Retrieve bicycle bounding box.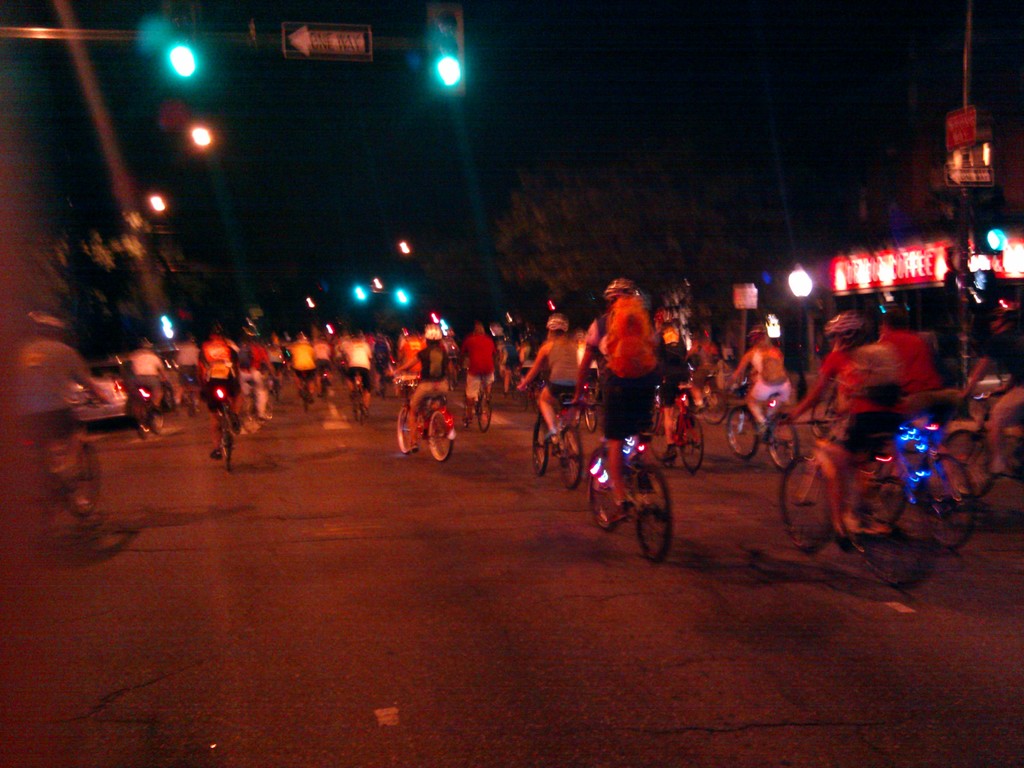
Bounding box: (780,394,929,590).
